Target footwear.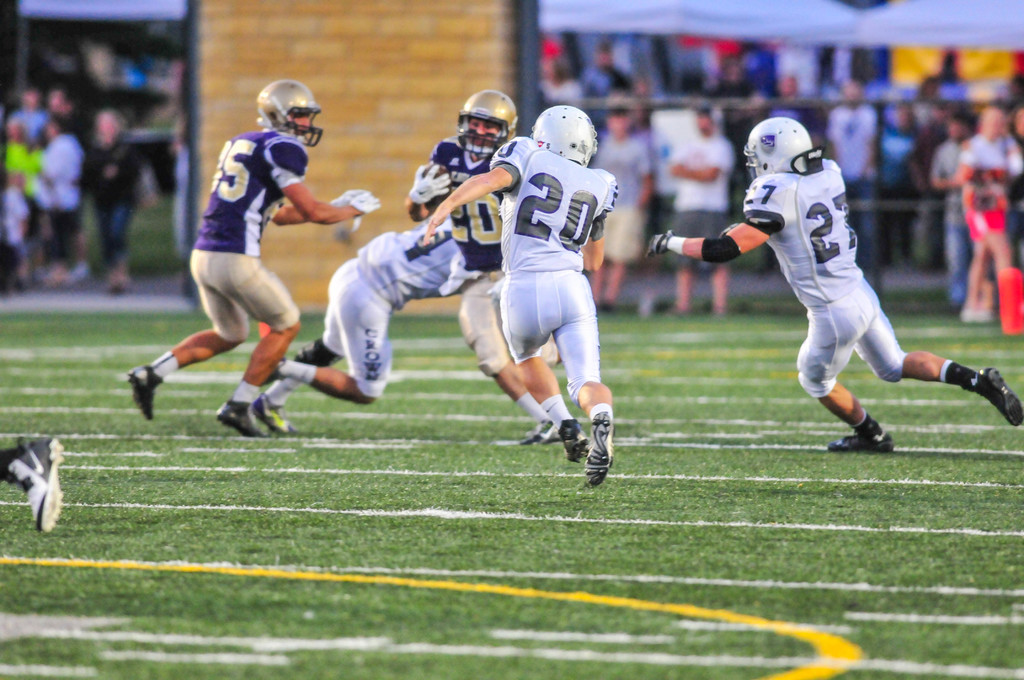
Target region: 0:439:64:534.
